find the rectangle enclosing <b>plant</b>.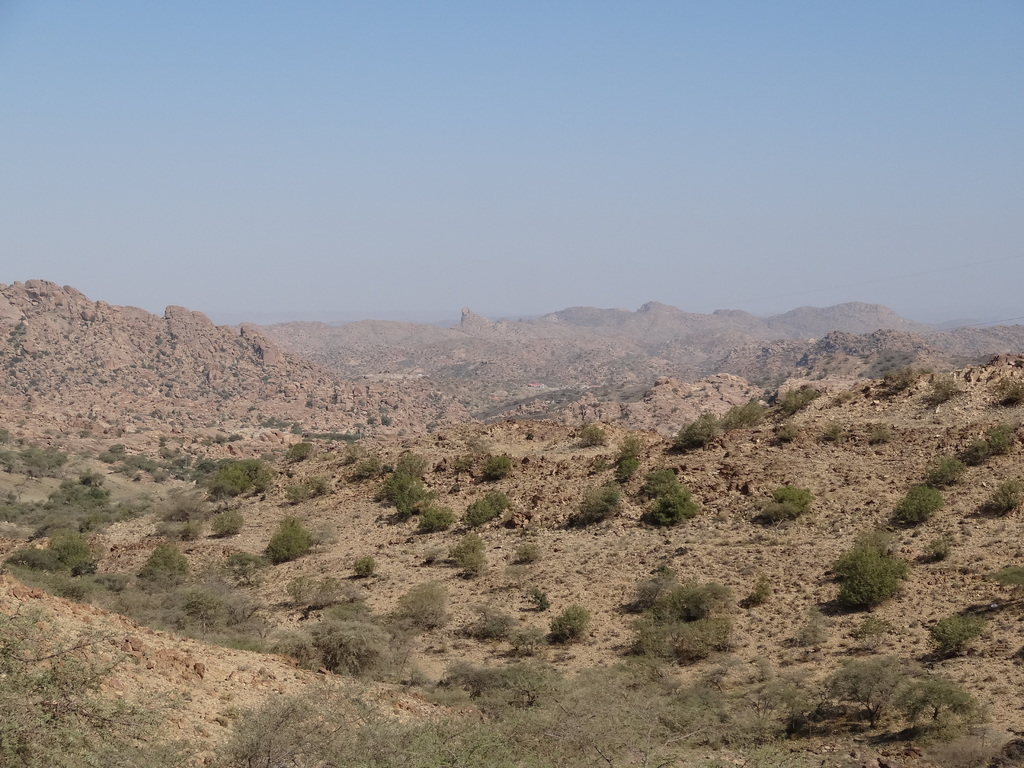
{"left": 616, "top": 433, "right": 641, "bottom": 455}.
